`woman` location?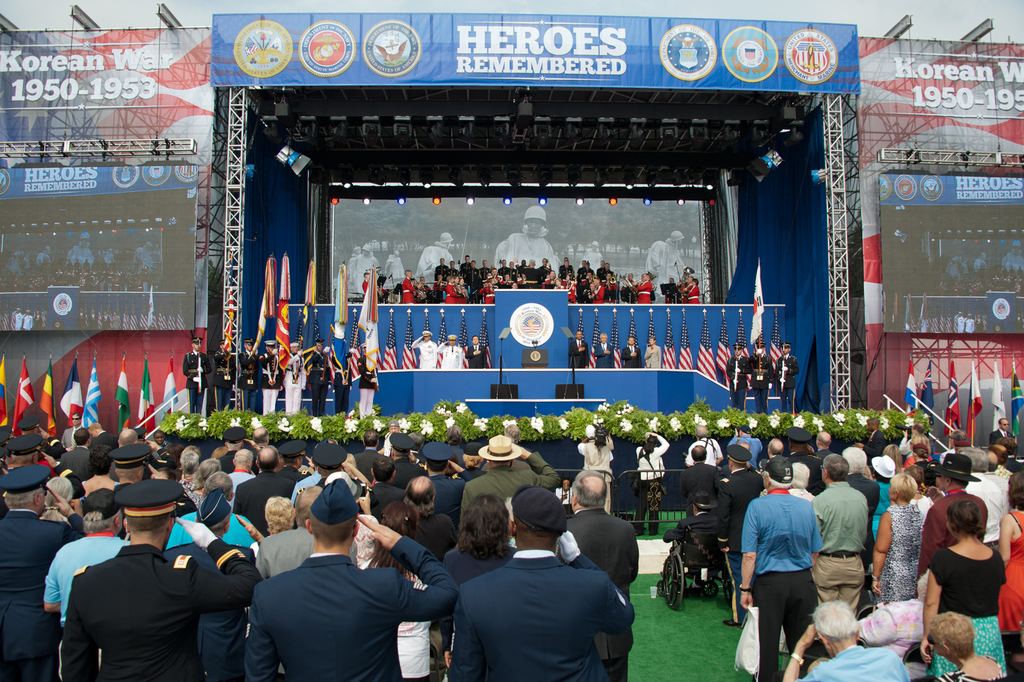
<region>790, 460, 813, 501</region>
